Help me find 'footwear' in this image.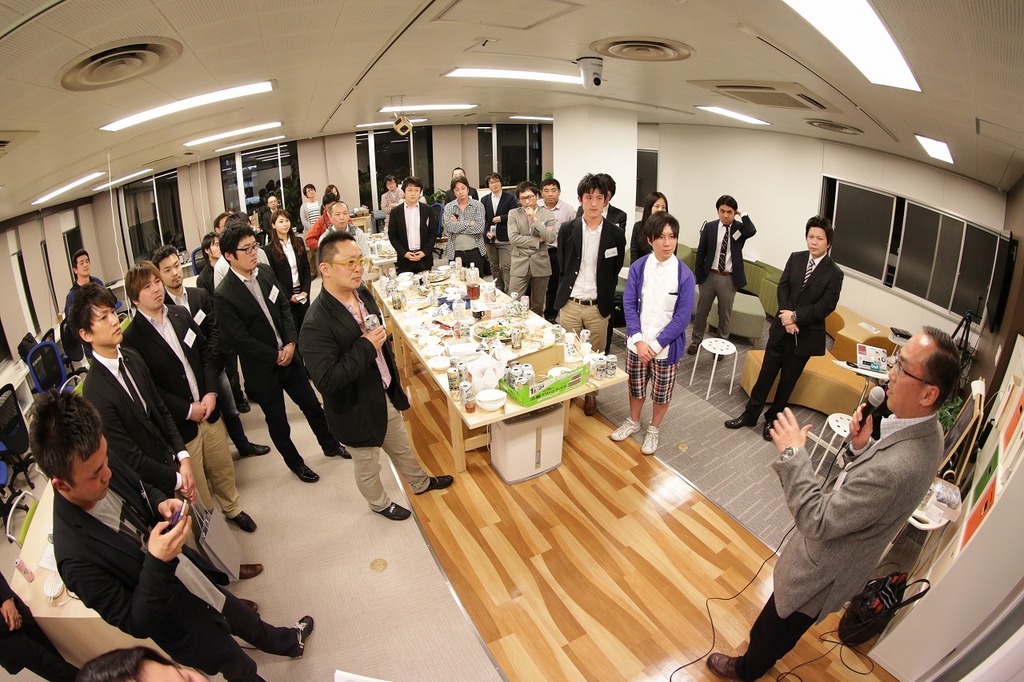
Found it: pyautogui.locateOnScreen(610, 412, 638, 442).
